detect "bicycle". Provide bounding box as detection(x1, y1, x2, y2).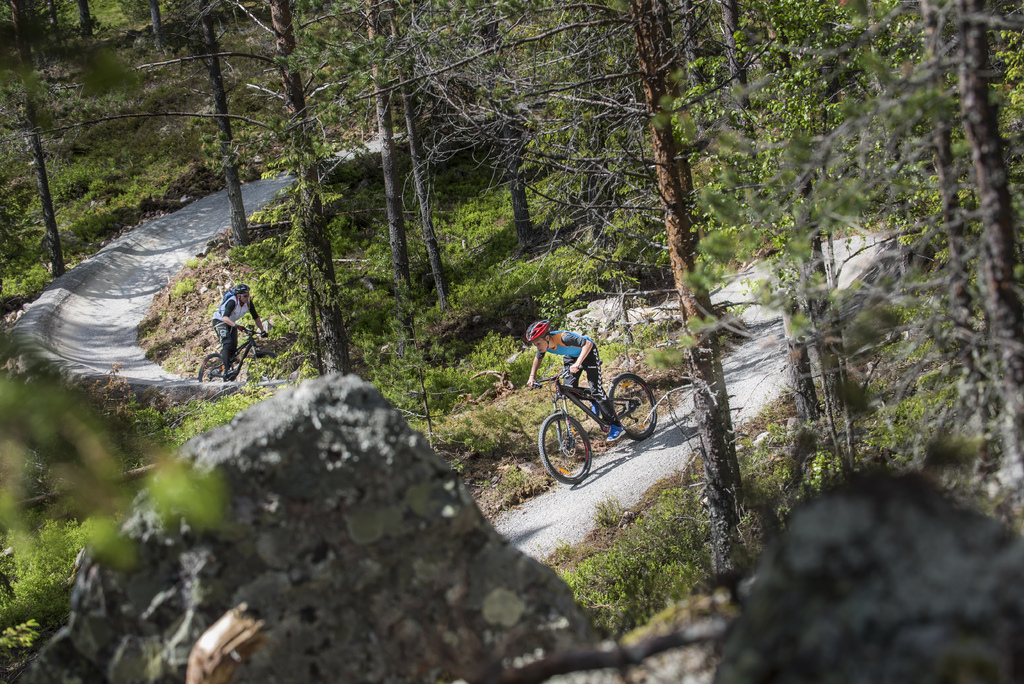
detection(542, 343, 660, 482).
